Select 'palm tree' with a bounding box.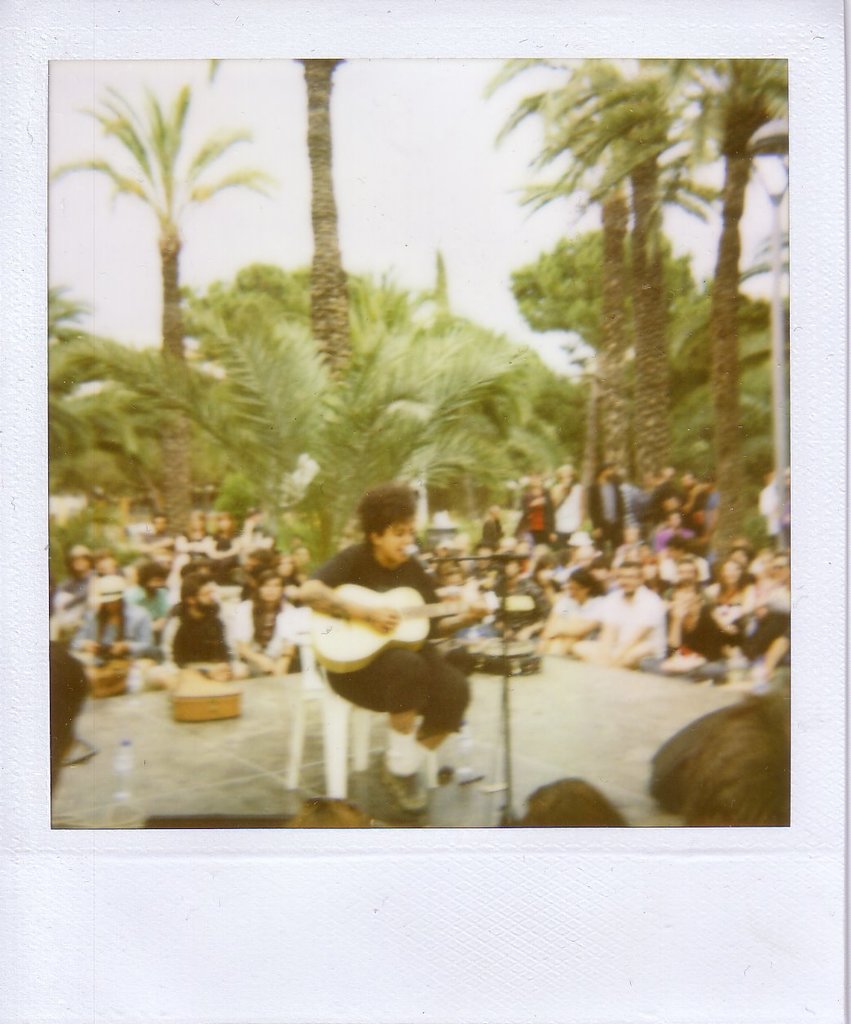
{"x1": 539, "y1": 49, "x2": 699, "y2": 559}.
